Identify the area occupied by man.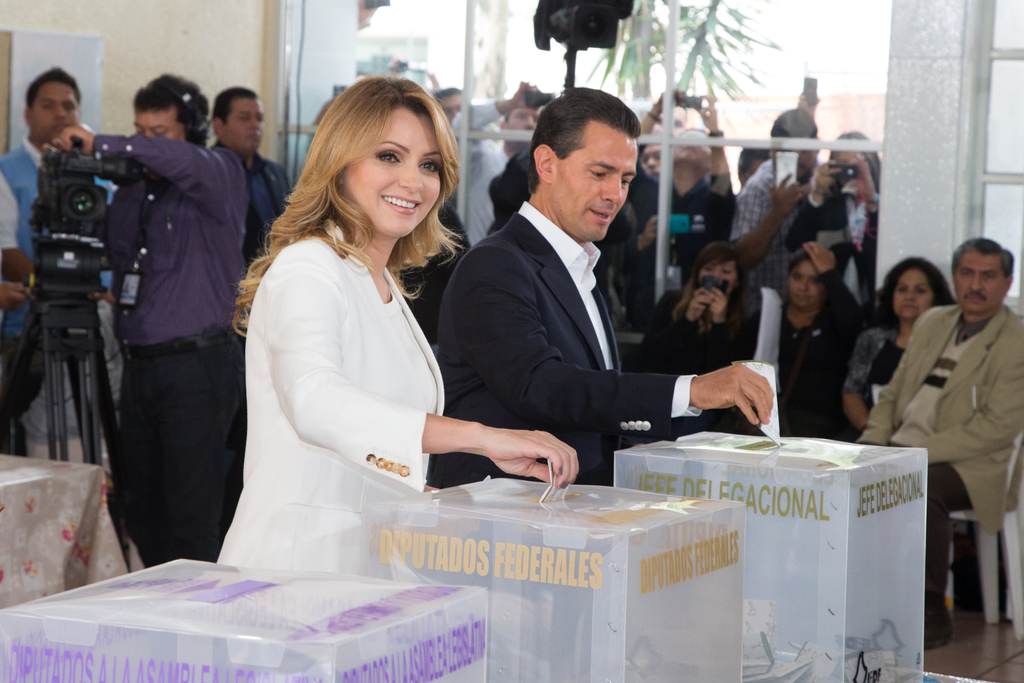
Area: <bbox>431, 106, 726, 497</bbox>.
